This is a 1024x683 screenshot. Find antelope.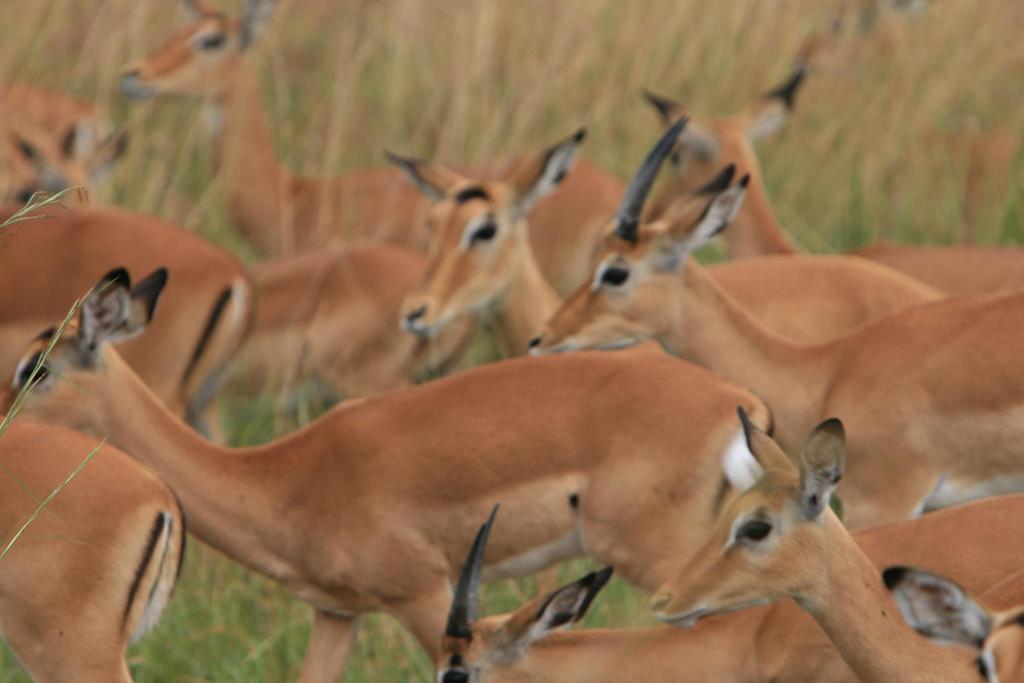
Bounding box: {"left": 205, "top": 239, "right": 474, "bottom": 411}.
